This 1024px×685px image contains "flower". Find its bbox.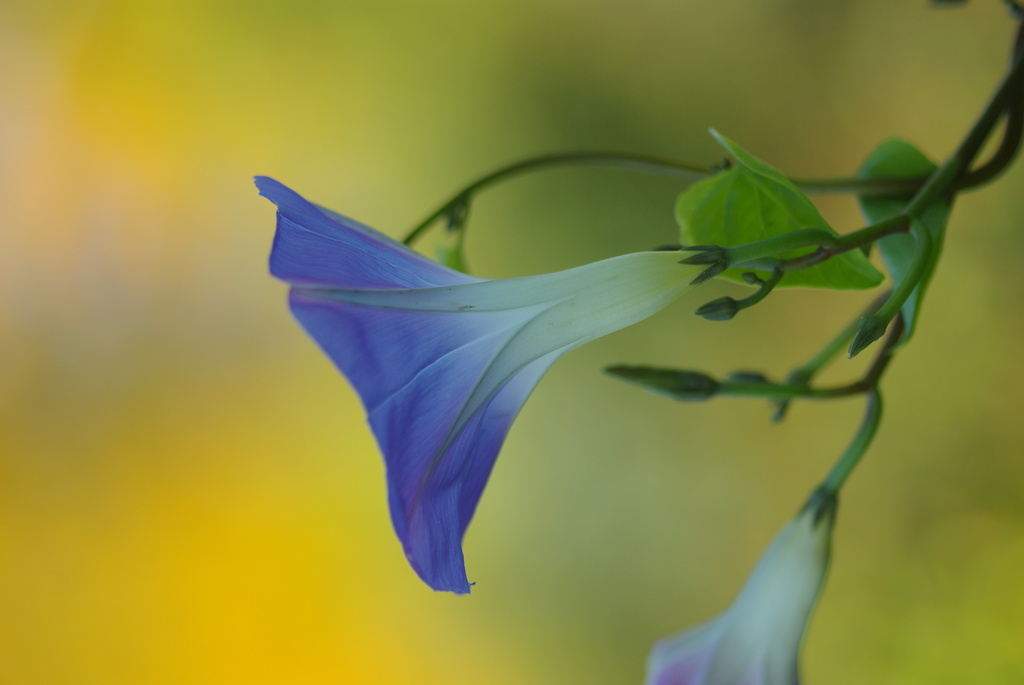
(x1=264, y1=122, x2=845, y2=593).
